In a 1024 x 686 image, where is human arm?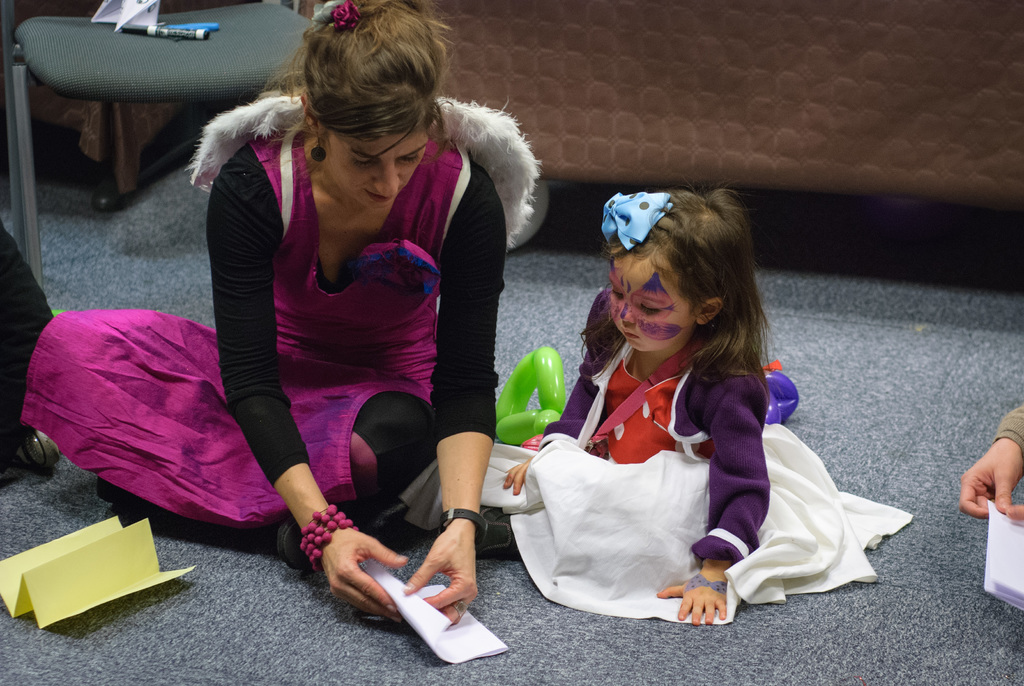
left=386, top=151, right=508, bottom=642.
